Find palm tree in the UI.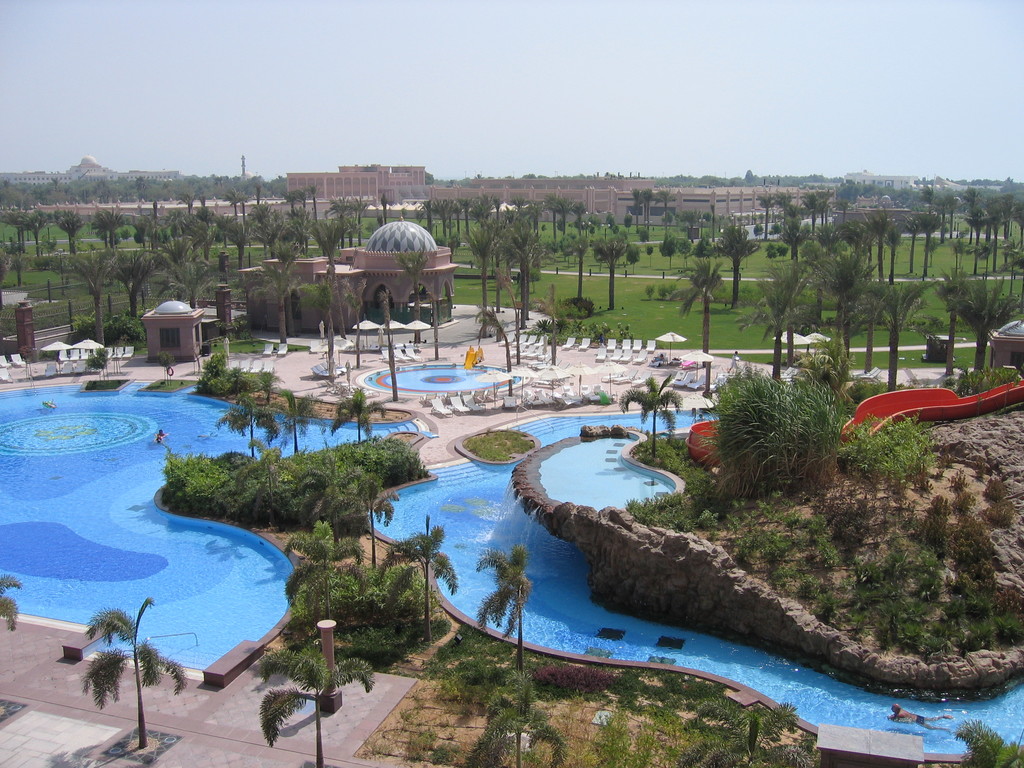
UI element at region(483, 665, 562, 767).
